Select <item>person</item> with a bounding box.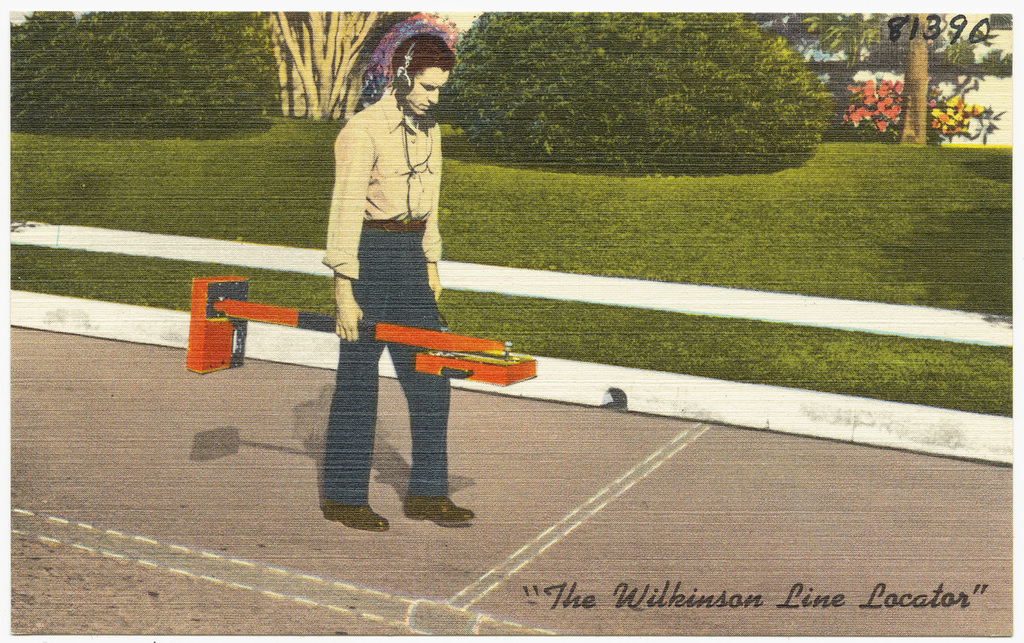
{"x1": 297, "y1": 0, "x2": 487, "y2": 520}.
